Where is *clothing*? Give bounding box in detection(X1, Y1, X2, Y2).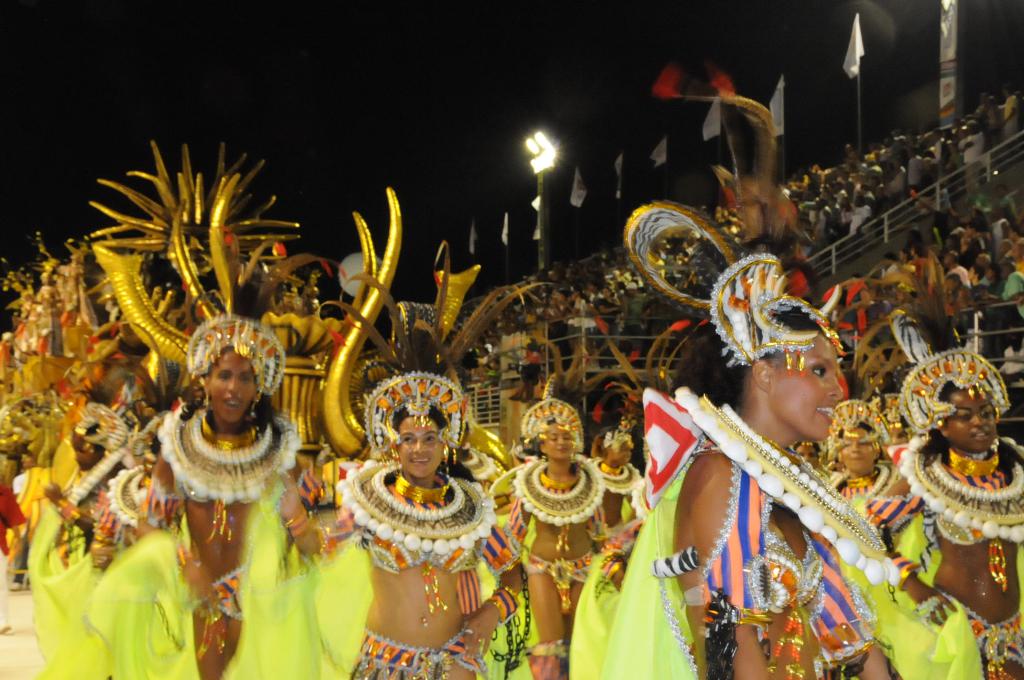
detection(685, 462, 910, 679).
